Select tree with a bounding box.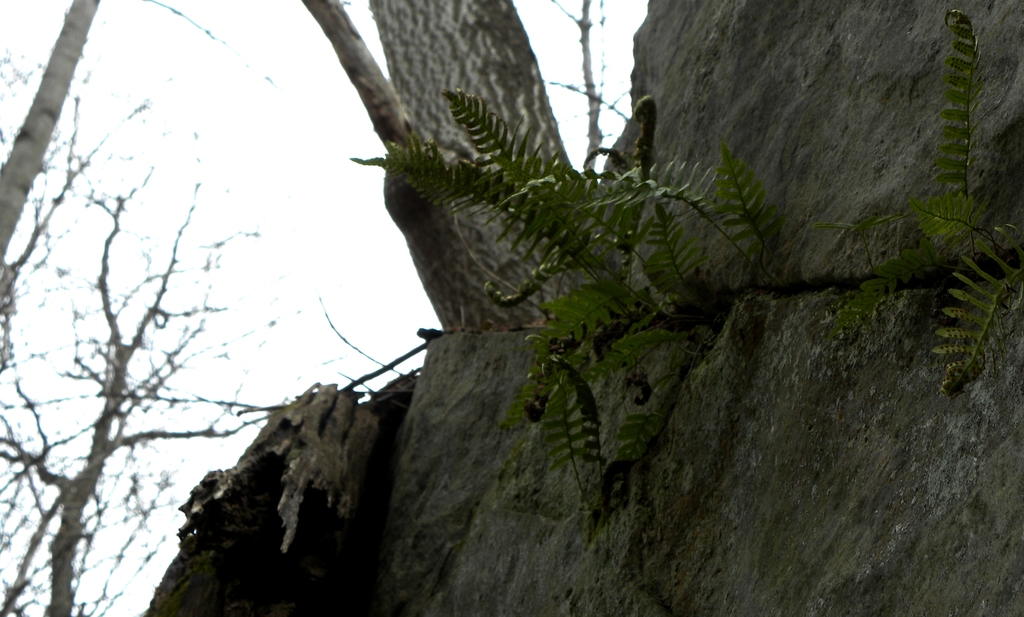
[305,0,588,327].
